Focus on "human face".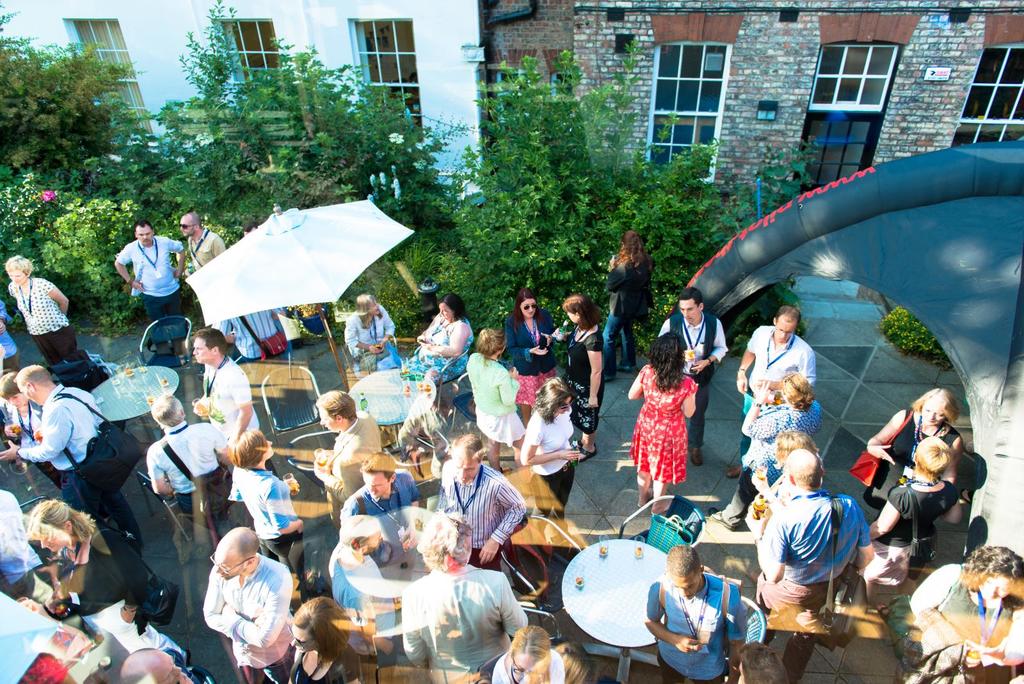
Focused at detection(519, 298, 538, 319).
